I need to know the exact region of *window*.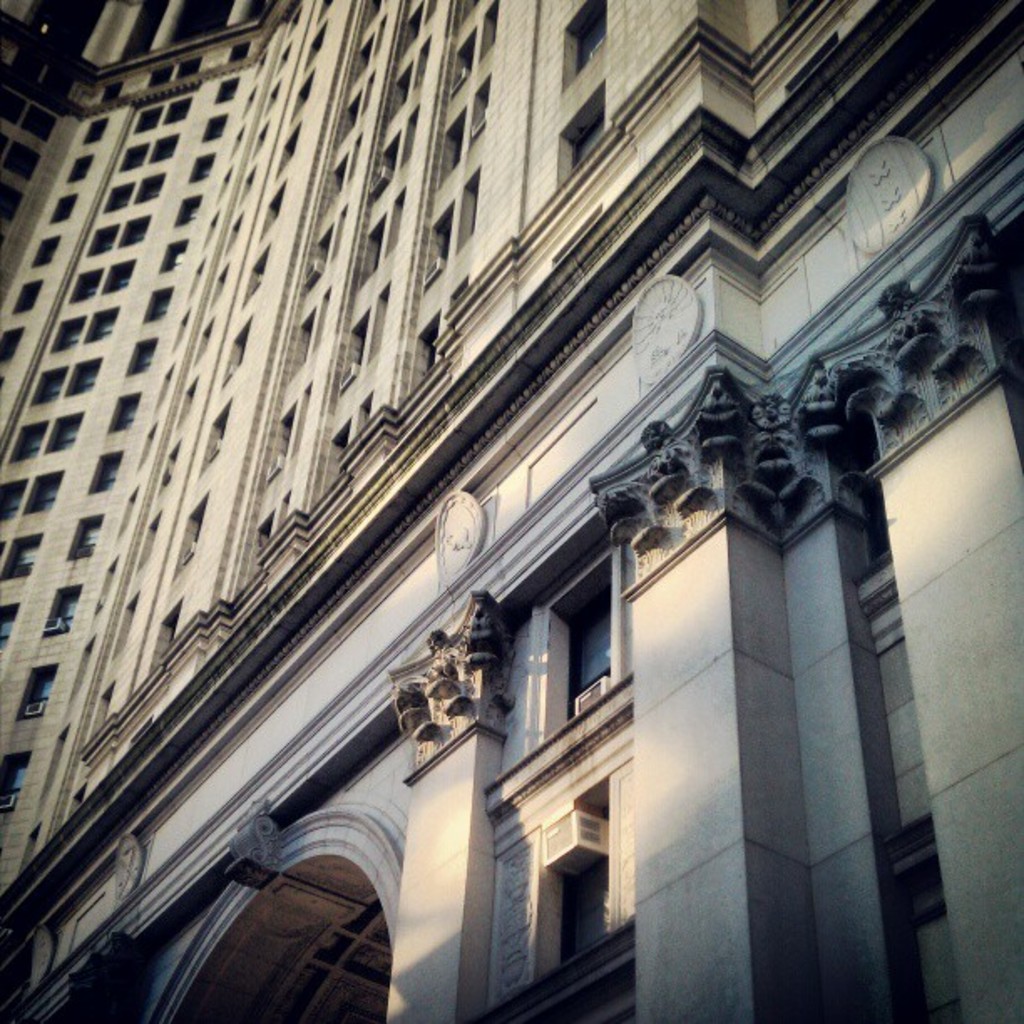
Region: crop(125, 336, 157, 370).
